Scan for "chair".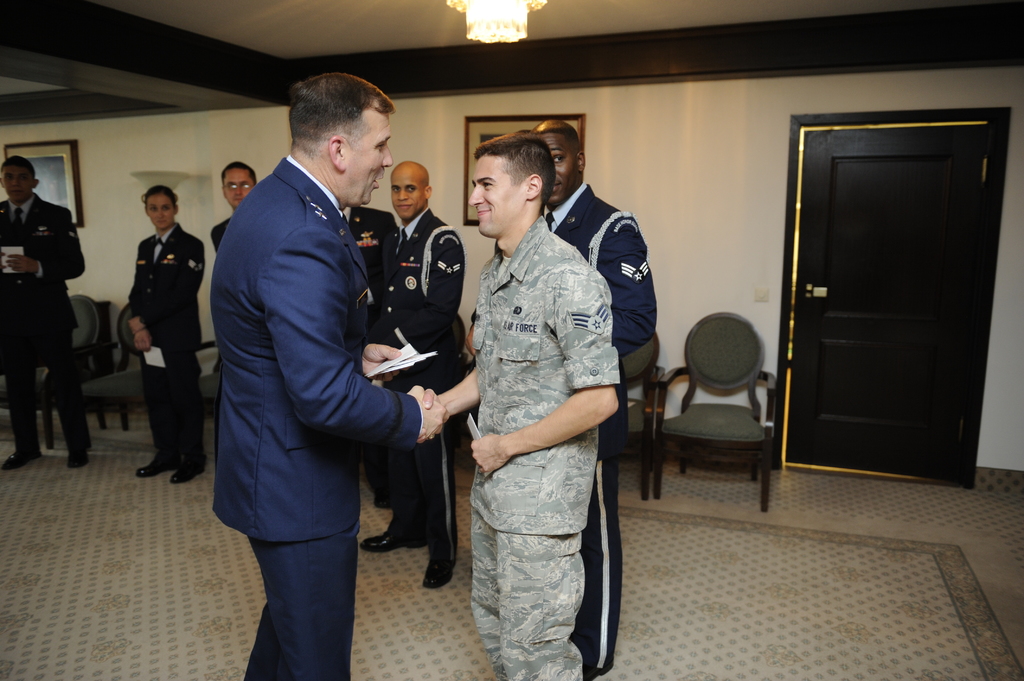
Scan result: (83,303,157,437).
